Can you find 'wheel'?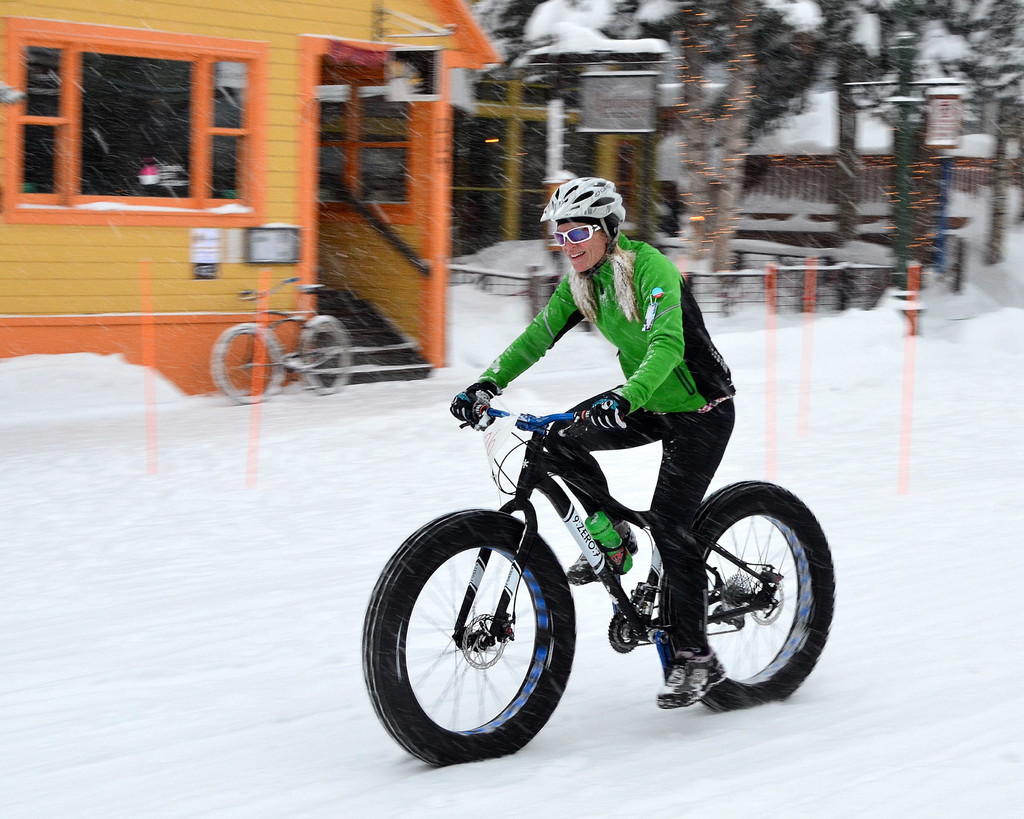
Yes, bounding box: 202 318 291 410.
